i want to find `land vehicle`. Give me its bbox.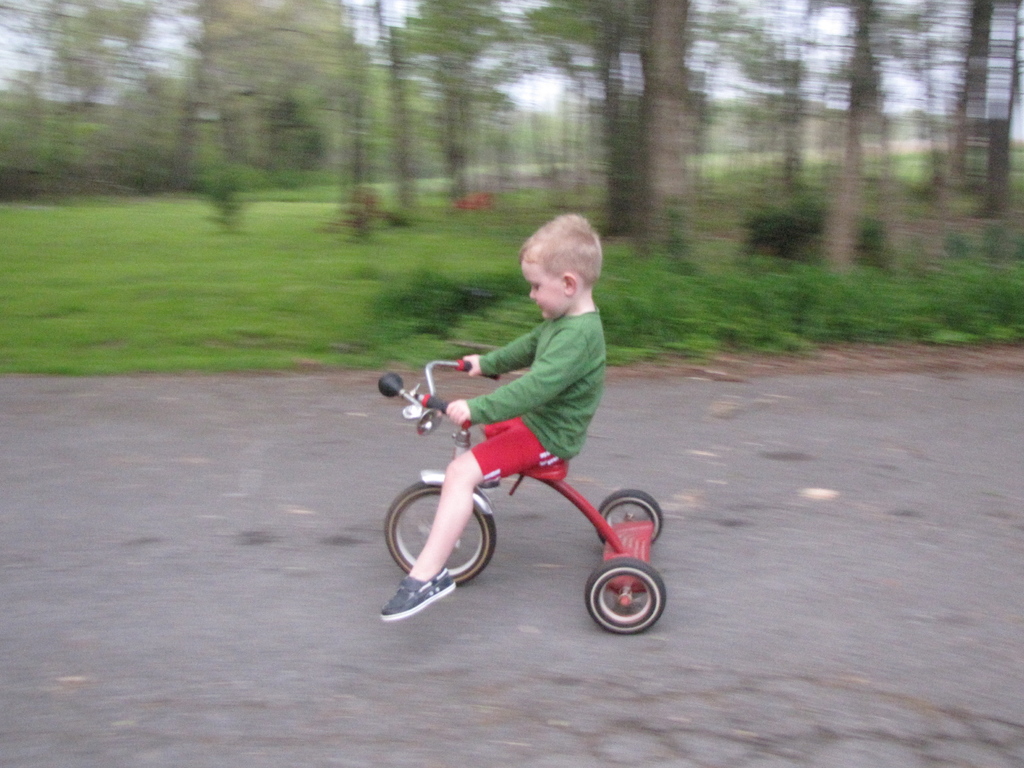
[376, 360, 670, 632].
